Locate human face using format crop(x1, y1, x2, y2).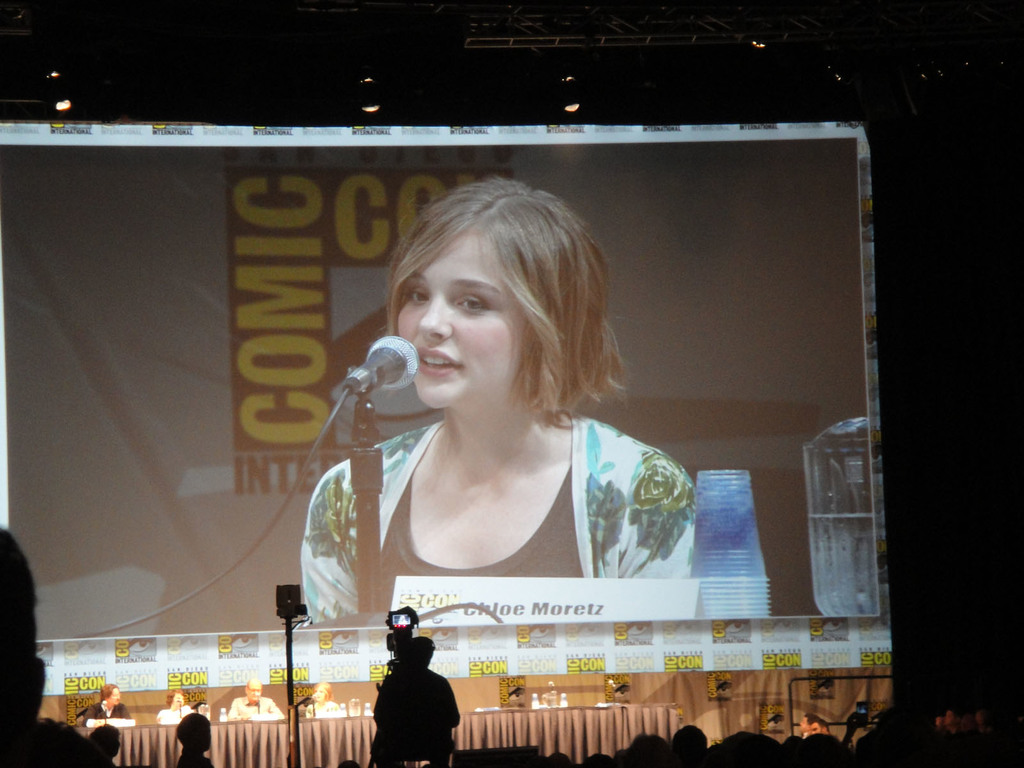
crop(378, 218, 565, 431).
